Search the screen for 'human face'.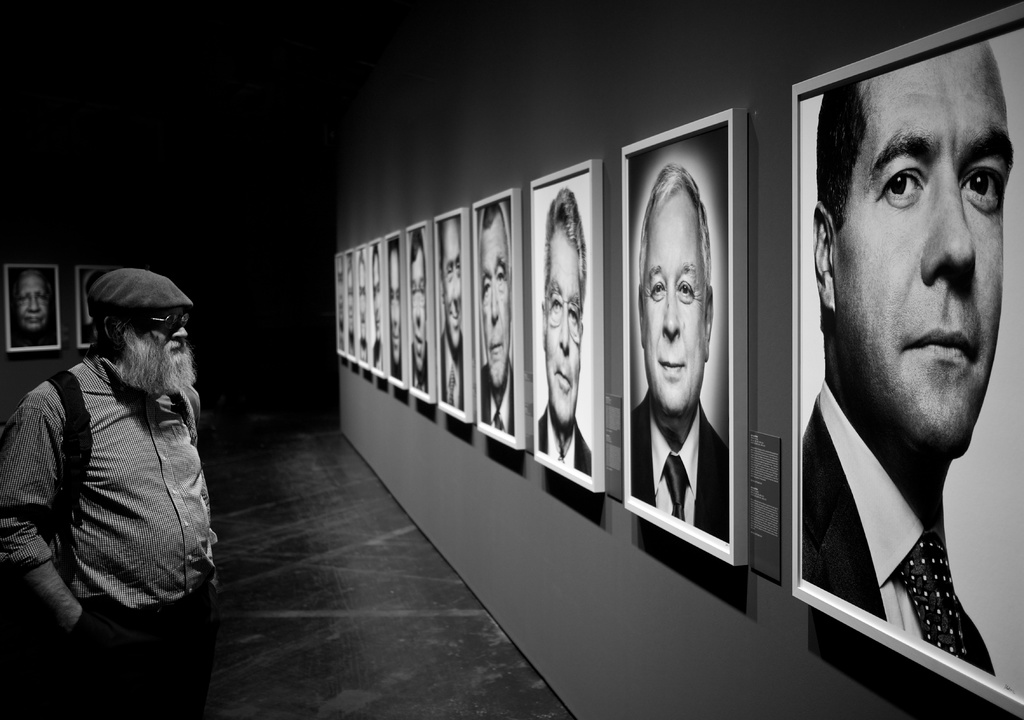
Found at bbox=[483, 223, 509, 391].
